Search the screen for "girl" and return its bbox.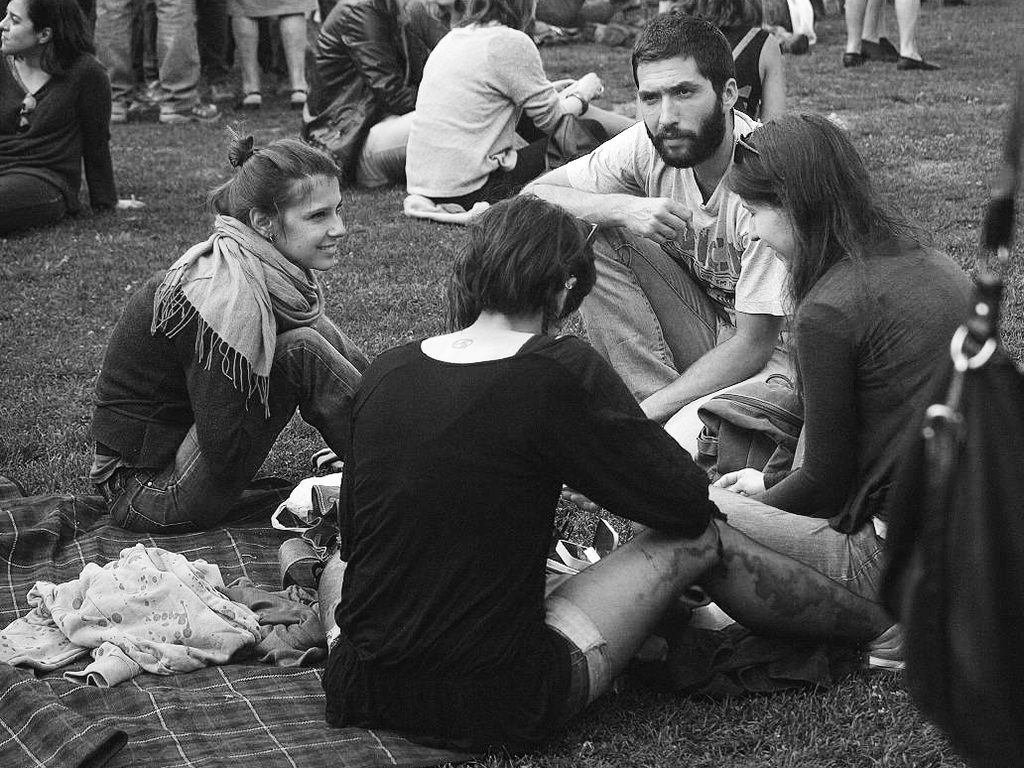
Found: region(87, 136, 371, 535).
